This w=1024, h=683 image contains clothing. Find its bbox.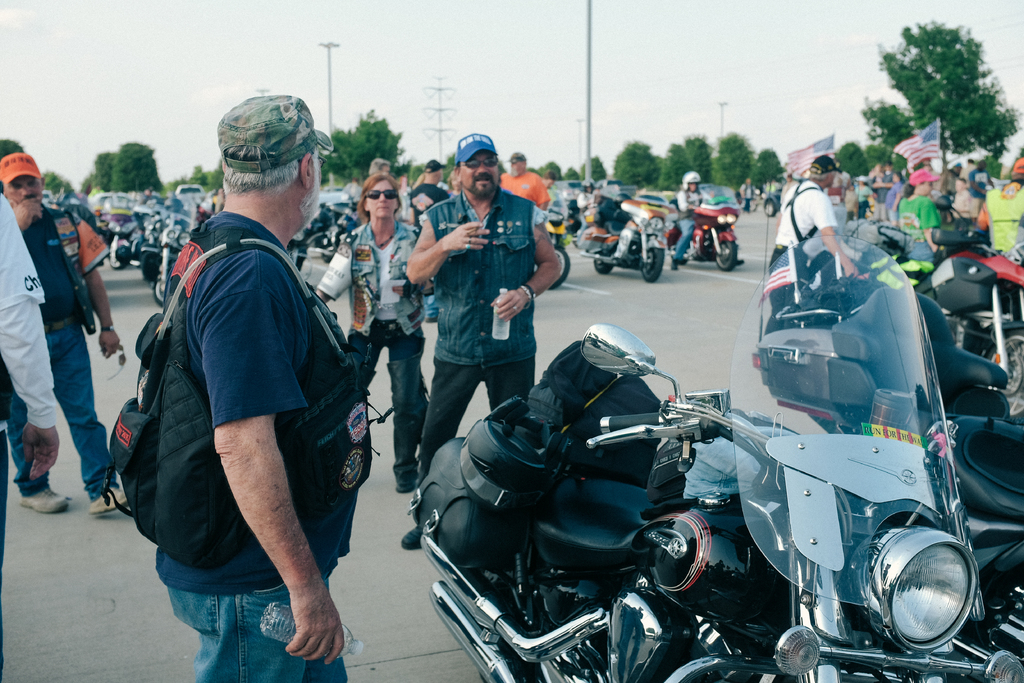
x1=354, y1=324, x2=425, y2=465.
